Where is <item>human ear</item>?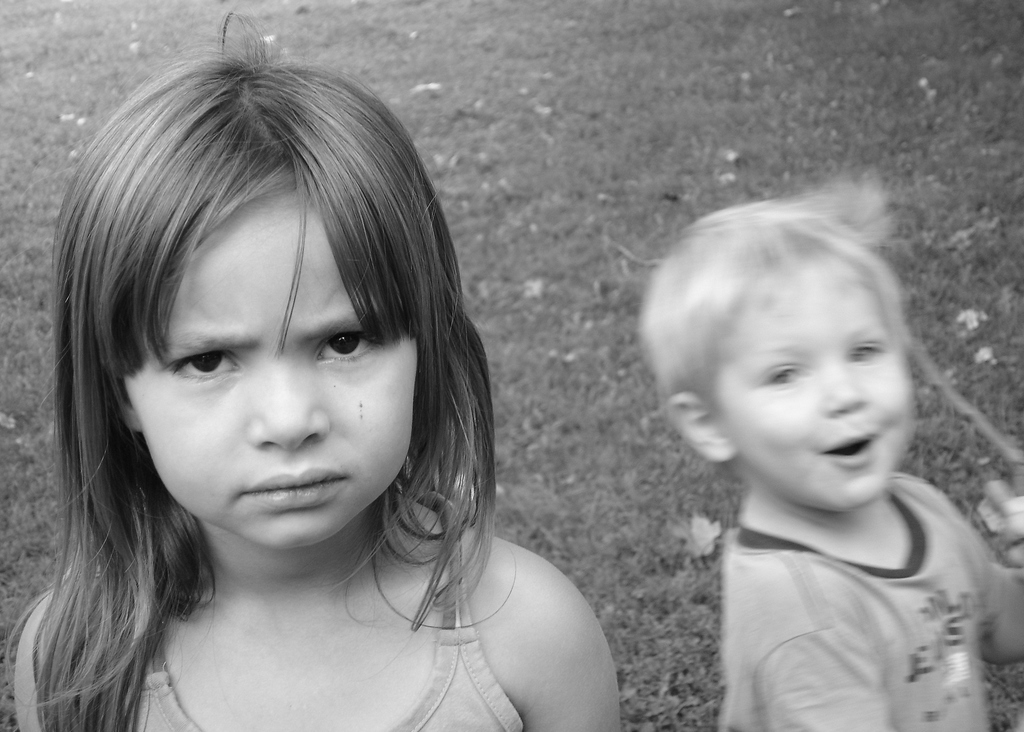
select_region(666, 395, 738, 463).
